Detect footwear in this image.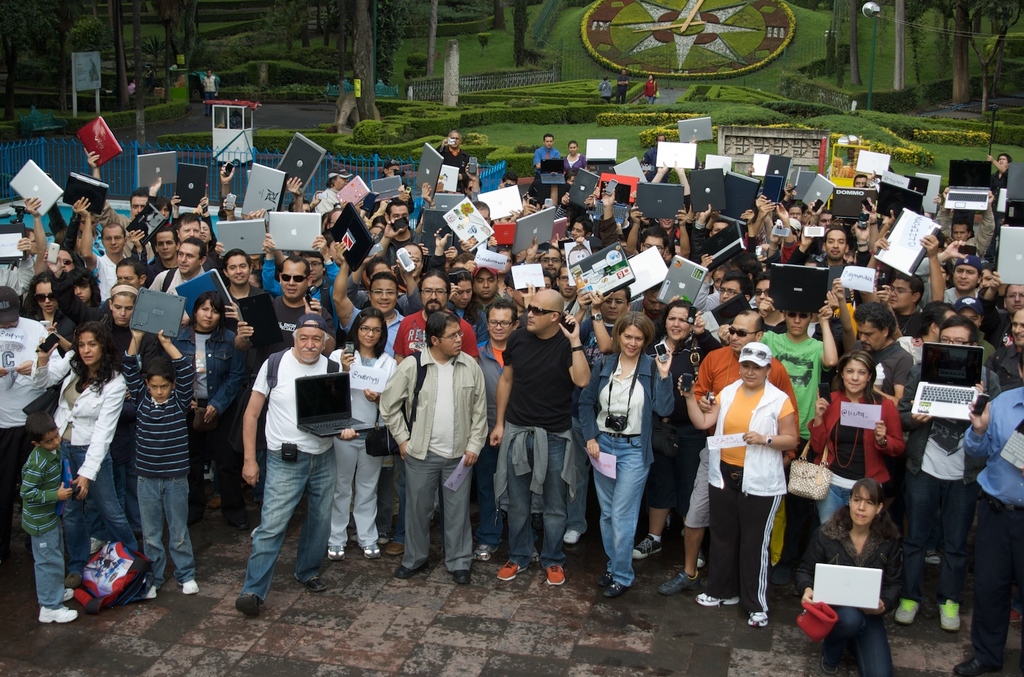
Detection: [564,529,582,542].
